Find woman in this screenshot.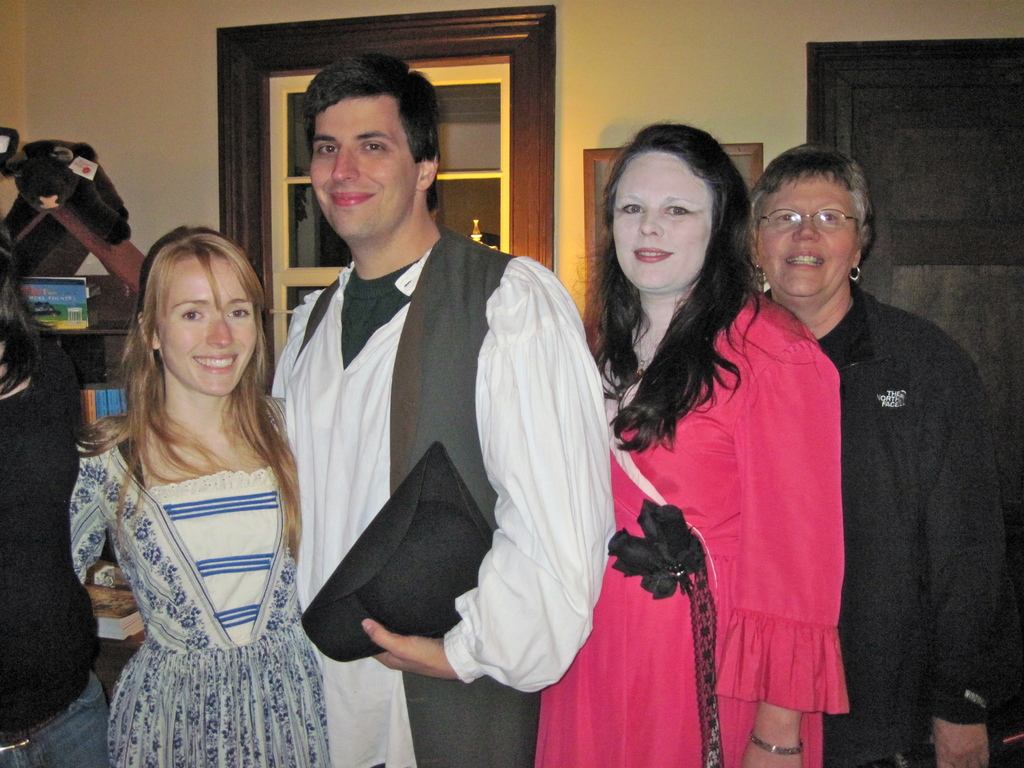
The bounding box for woman is pyautogui.locateOnScreen(71, 226, 334, 767).
